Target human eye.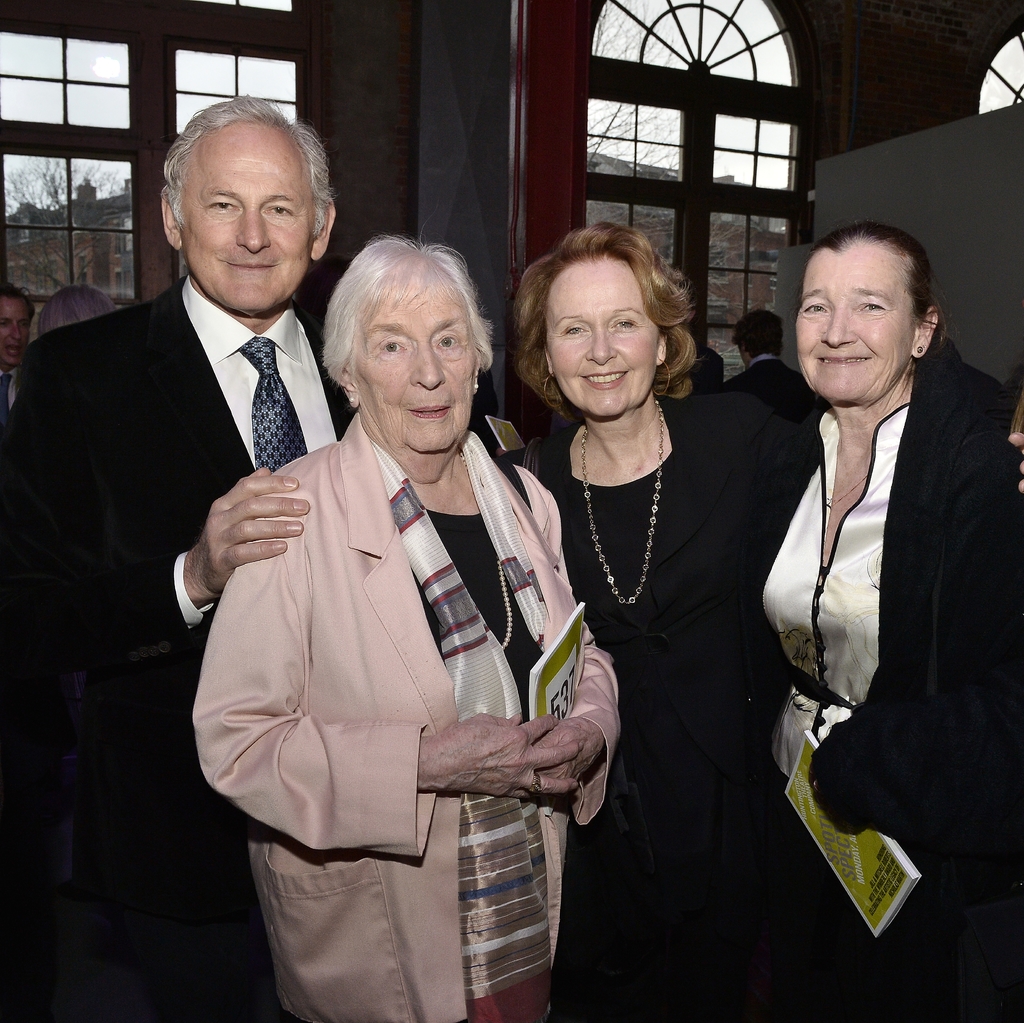
Target region: 263,202,298,224.
